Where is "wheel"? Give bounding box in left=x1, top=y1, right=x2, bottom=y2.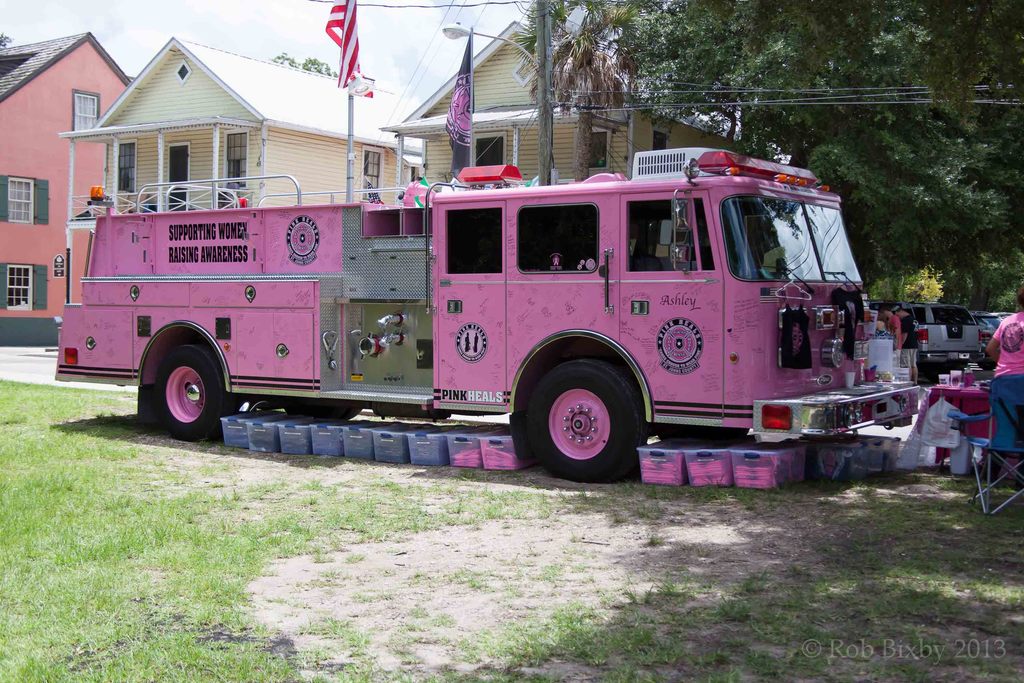
left=530, top=357, right=656, bottom=486.
